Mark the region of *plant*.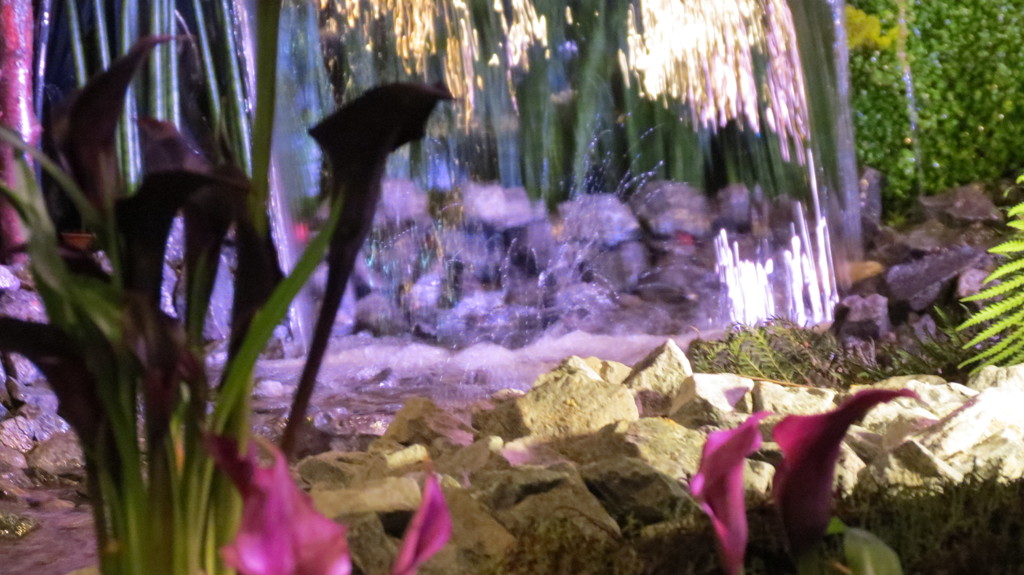
Region: box(854, 0, 1023, 214).
